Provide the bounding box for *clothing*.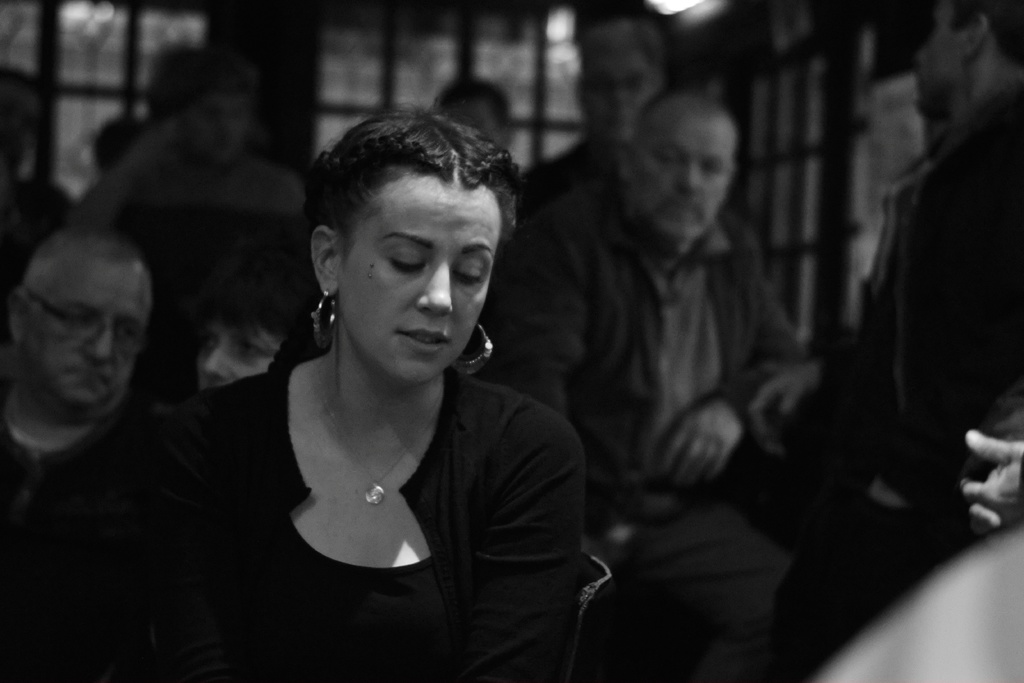
(x1=177, y1=276, x2=601, y2=673).
